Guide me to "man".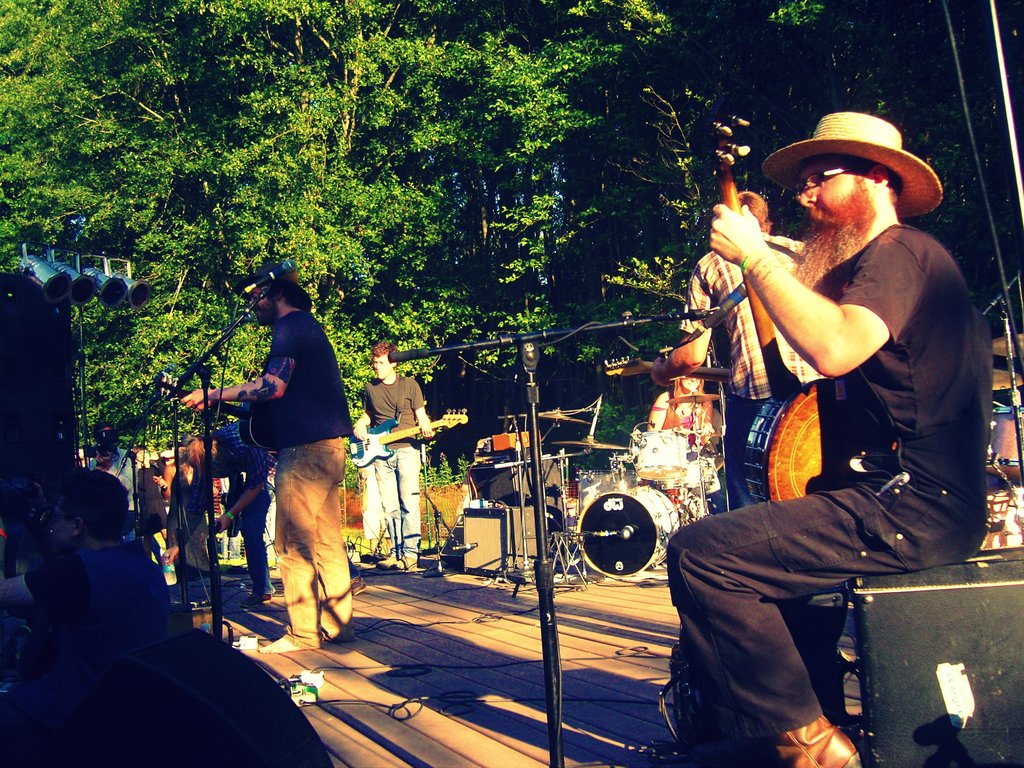
Guidance: bbox=(156, 422, 270, 614).
